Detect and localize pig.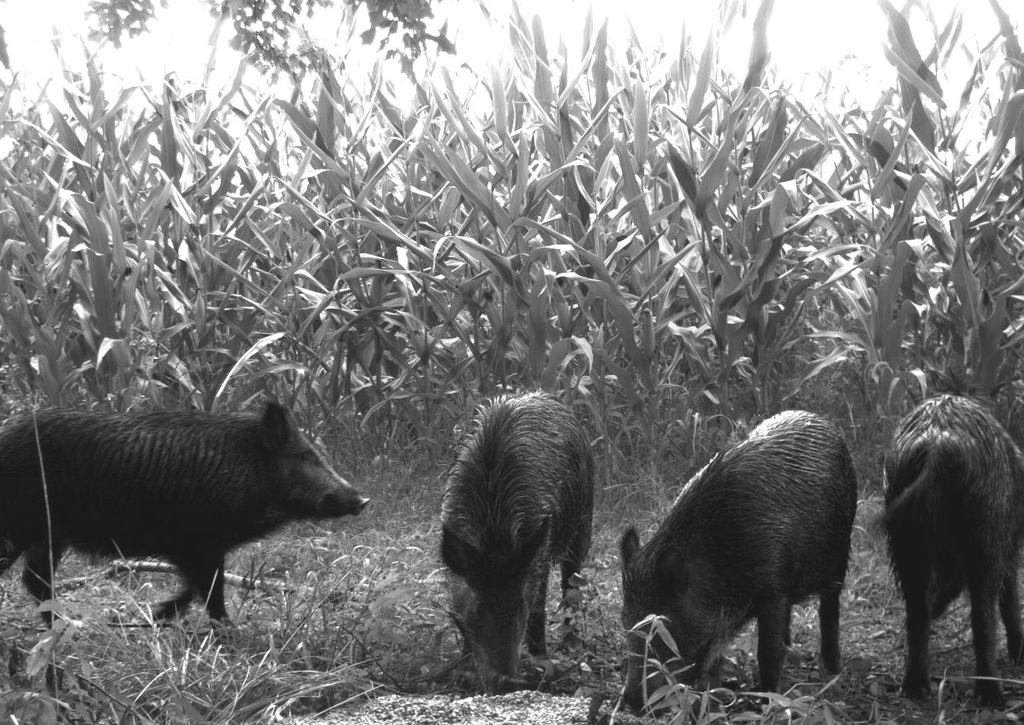
Localized at left=0, top=394, right=372, bottom=632.
